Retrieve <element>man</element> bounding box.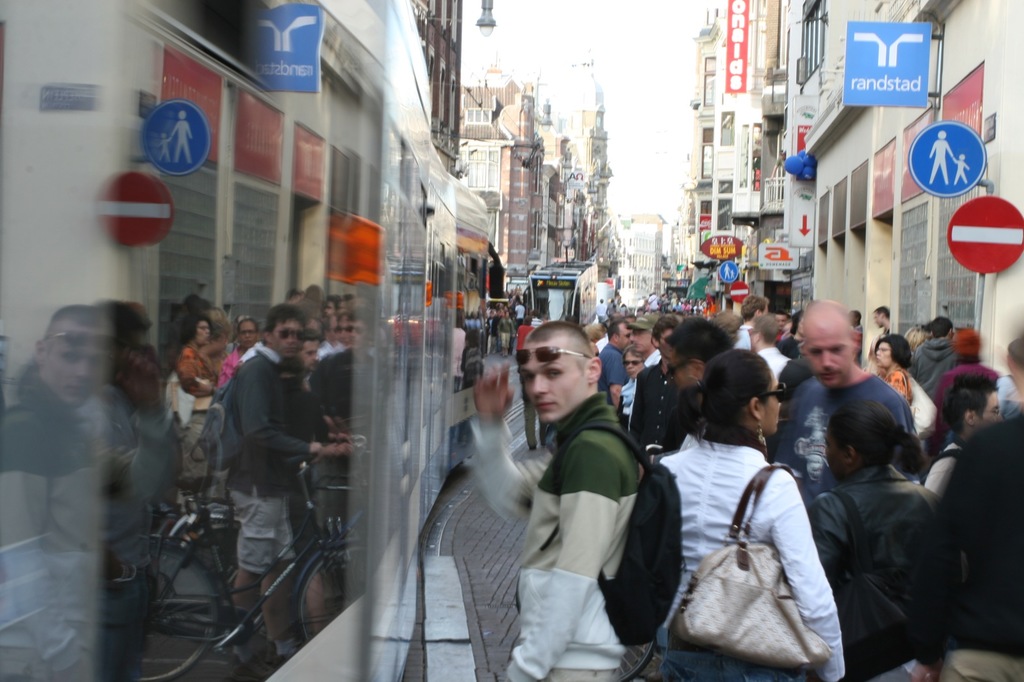
Bounding box: 765/304/916/503.
